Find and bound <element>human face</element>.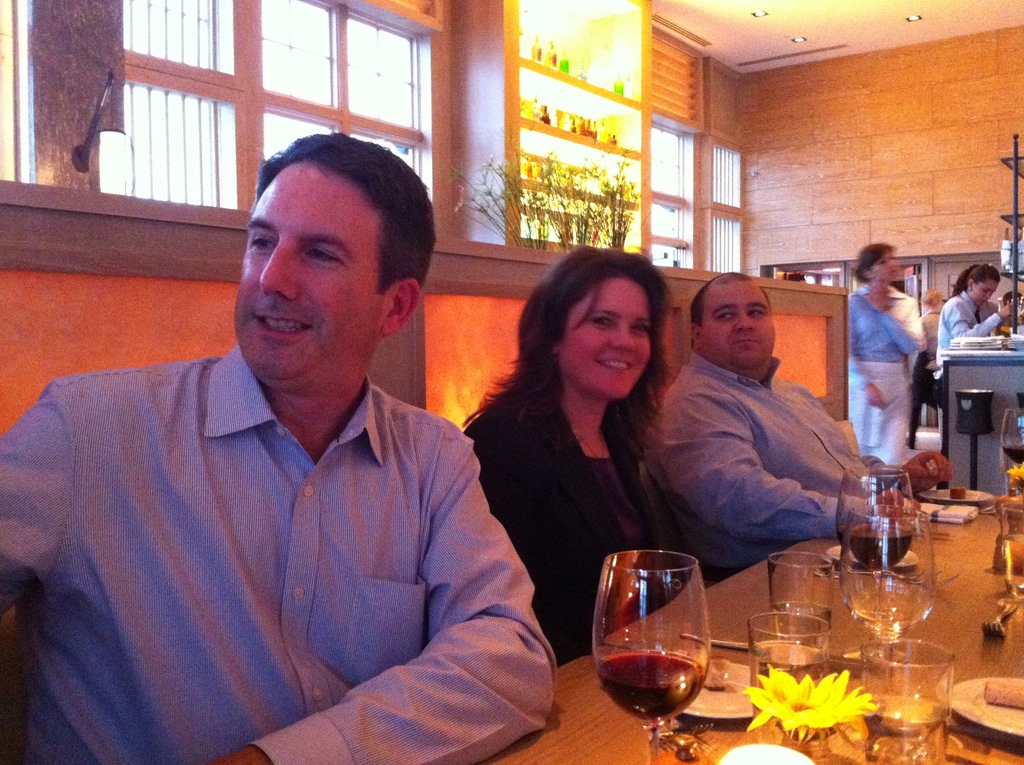
Bound: bbox(234, 157, 388, 380).
